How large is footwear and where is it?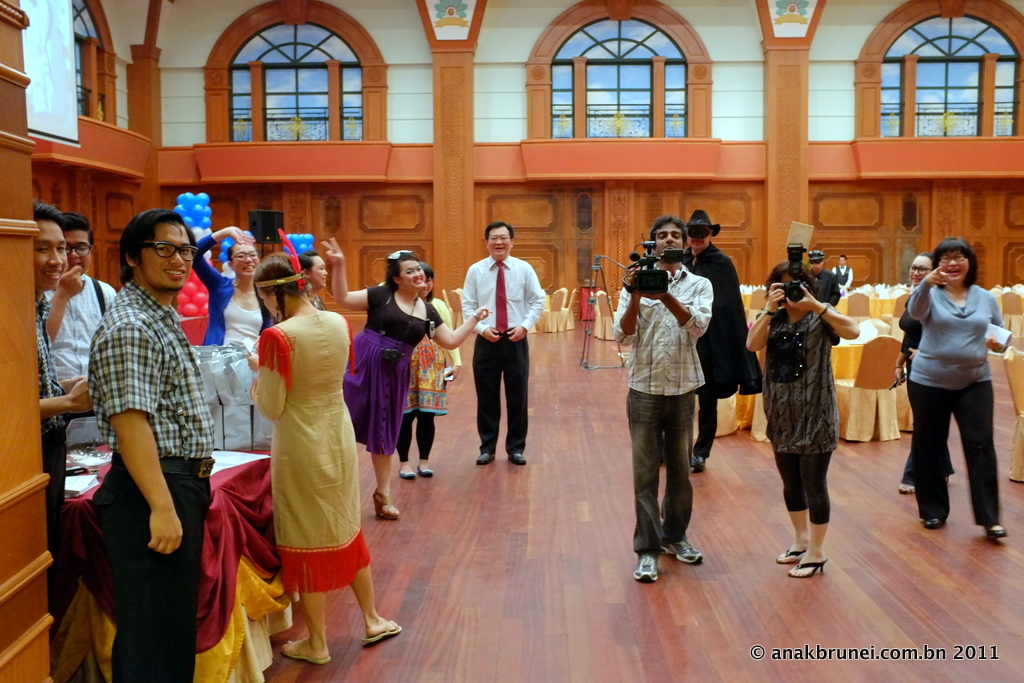
Bounding box: x1=688 y1=453 x2=709 y2=475.
